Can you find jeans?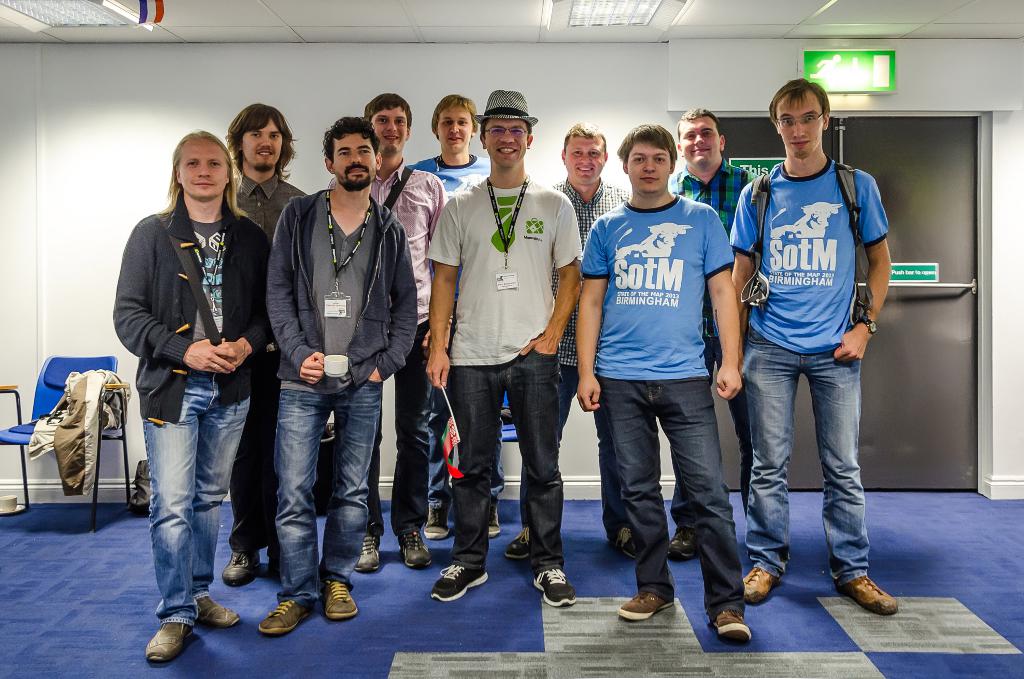
Yes, bounding box: pyautogui.locateOnScreen(429, 381, 509, 507).
